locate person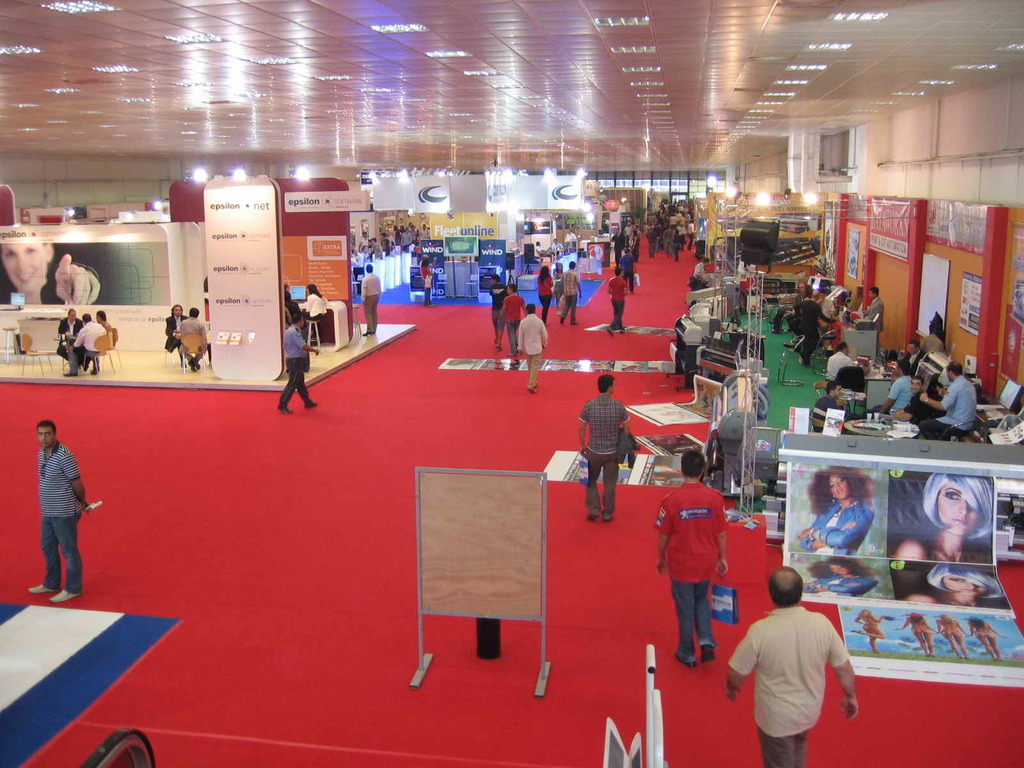
BBox(888, 472, 996, 559)
